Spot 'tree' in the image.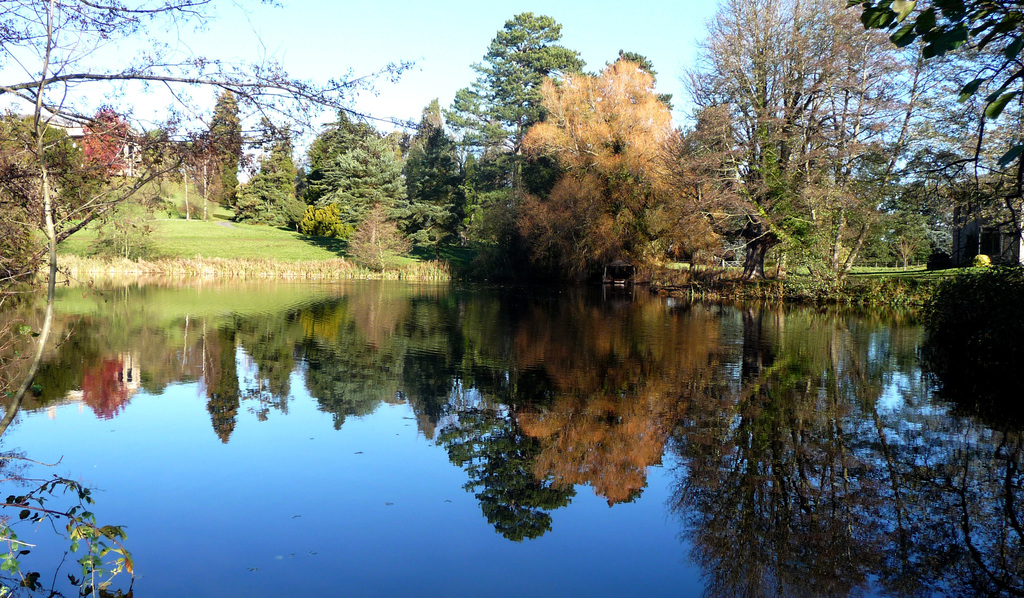
'tree' found at region(449, 8, 595, 289).
